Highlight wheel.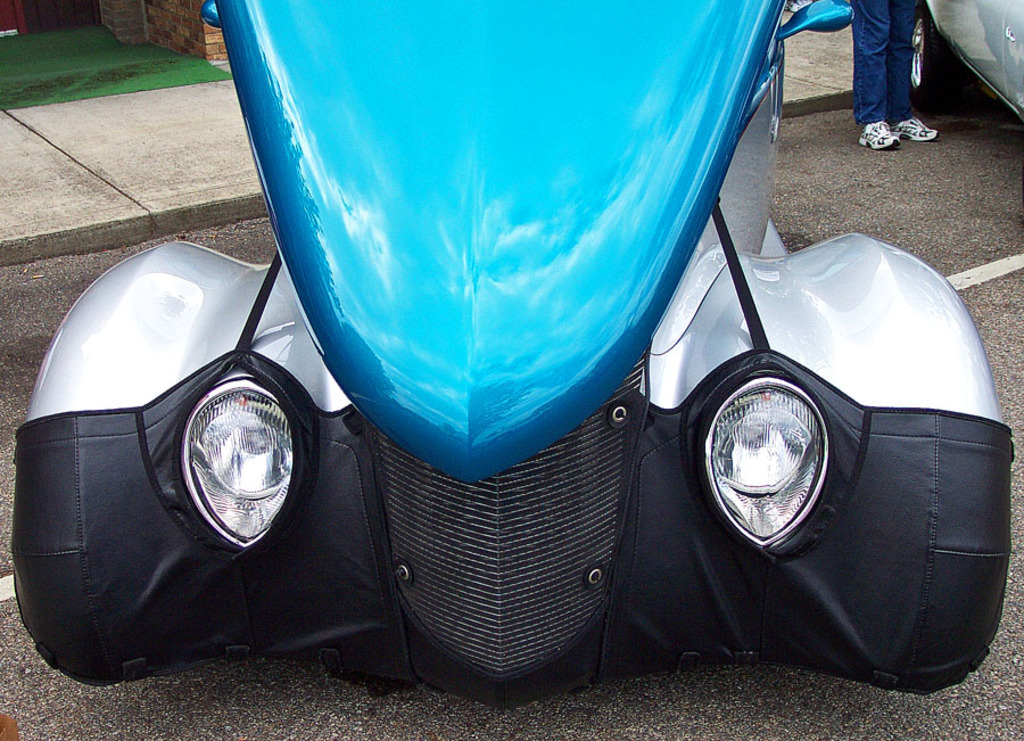
Highlighted region: Rect(902, 13, 951, 107).
